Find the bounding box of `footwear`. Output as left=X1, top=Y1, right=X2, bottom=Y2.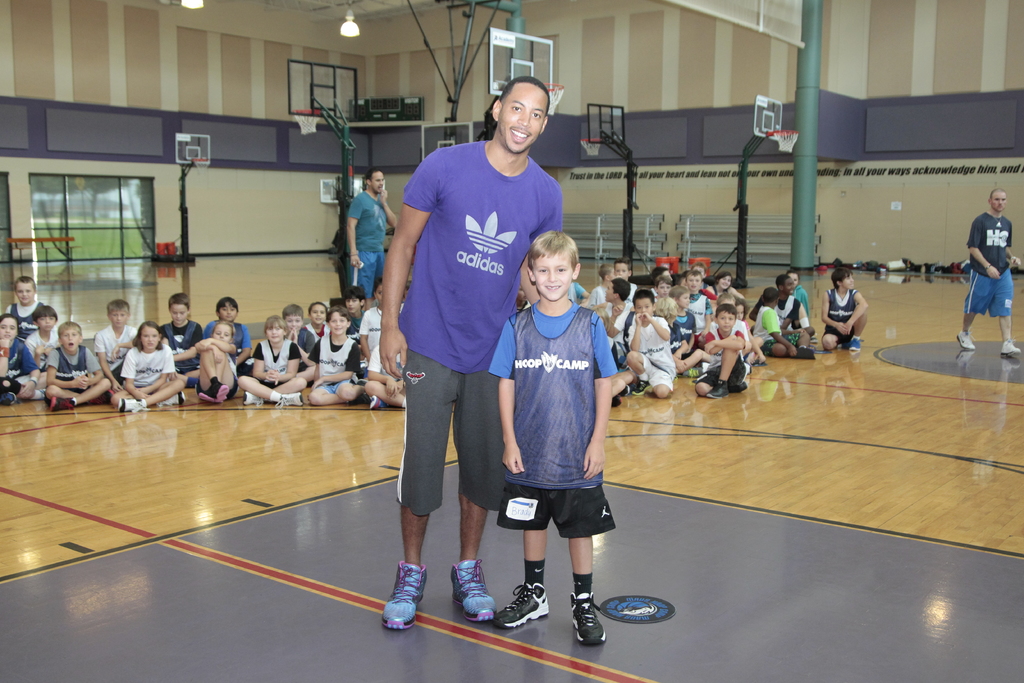
left=361, top=399, right=386, bottom=415.
